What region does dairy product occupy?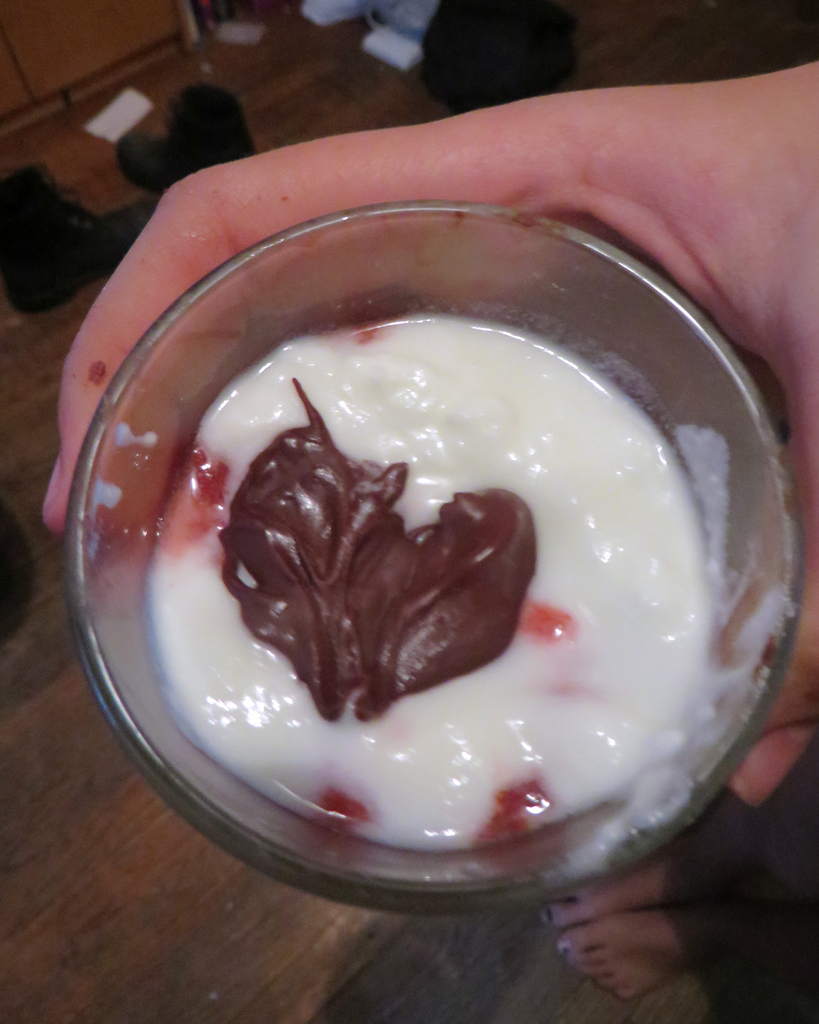
89,223,802,826.
